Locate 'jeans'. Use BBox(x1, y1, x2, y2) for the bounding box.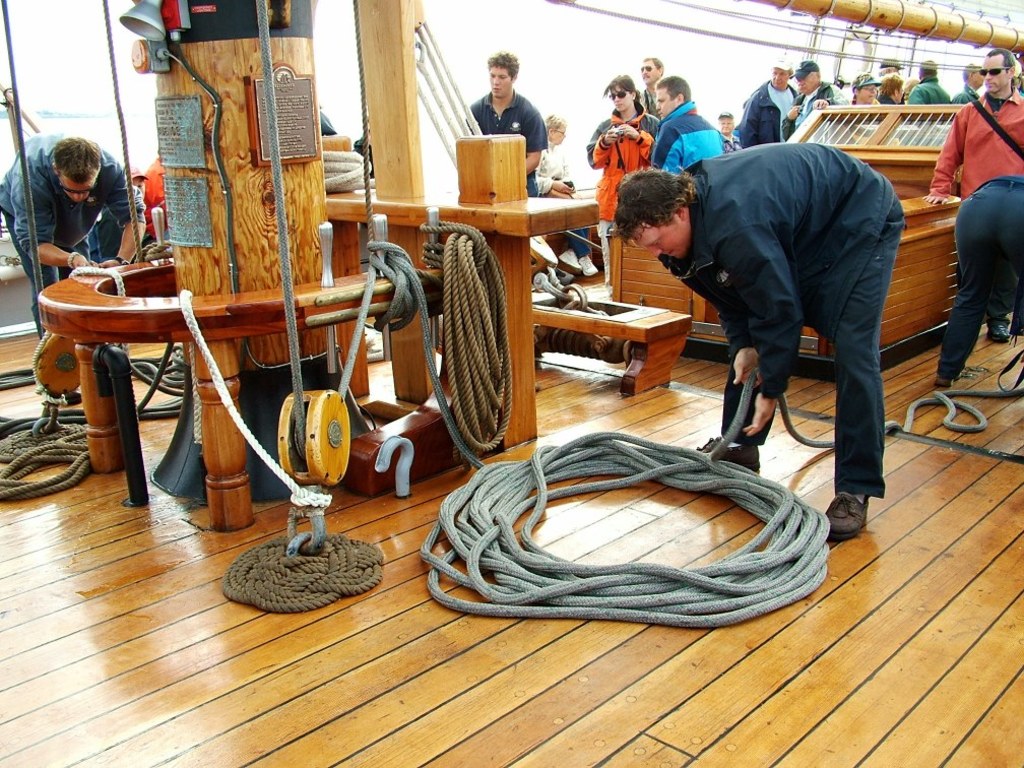
BBox(563, 218, 586, 261).
